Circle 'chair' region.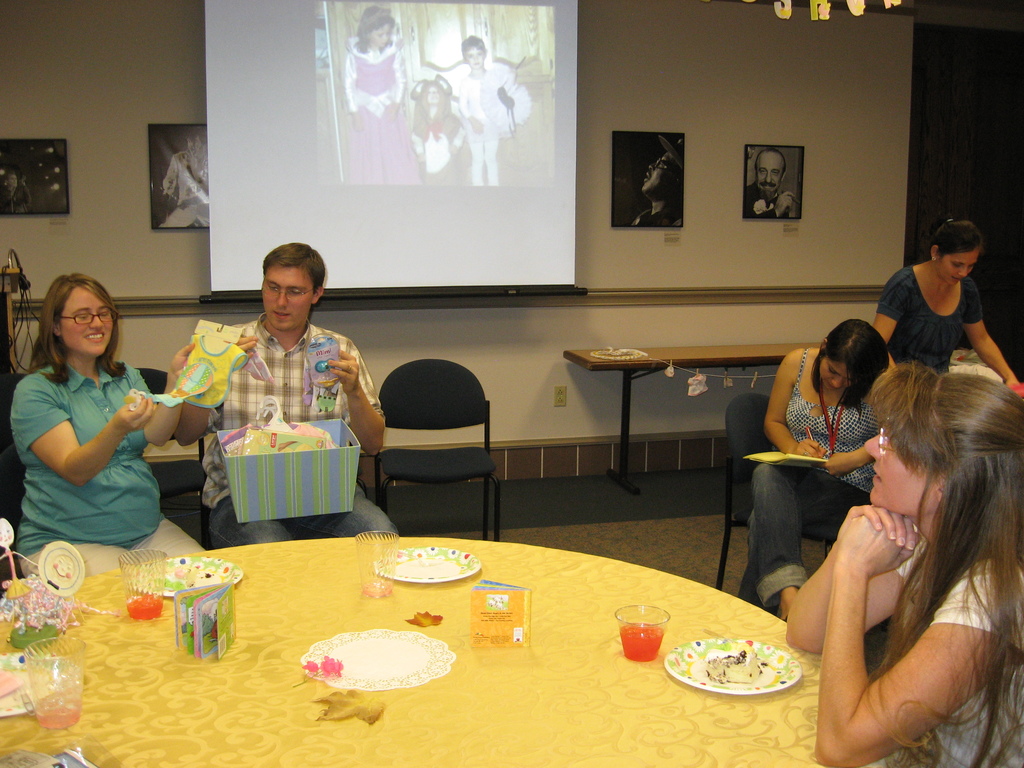
Region: 196, 438, 334, 546.
